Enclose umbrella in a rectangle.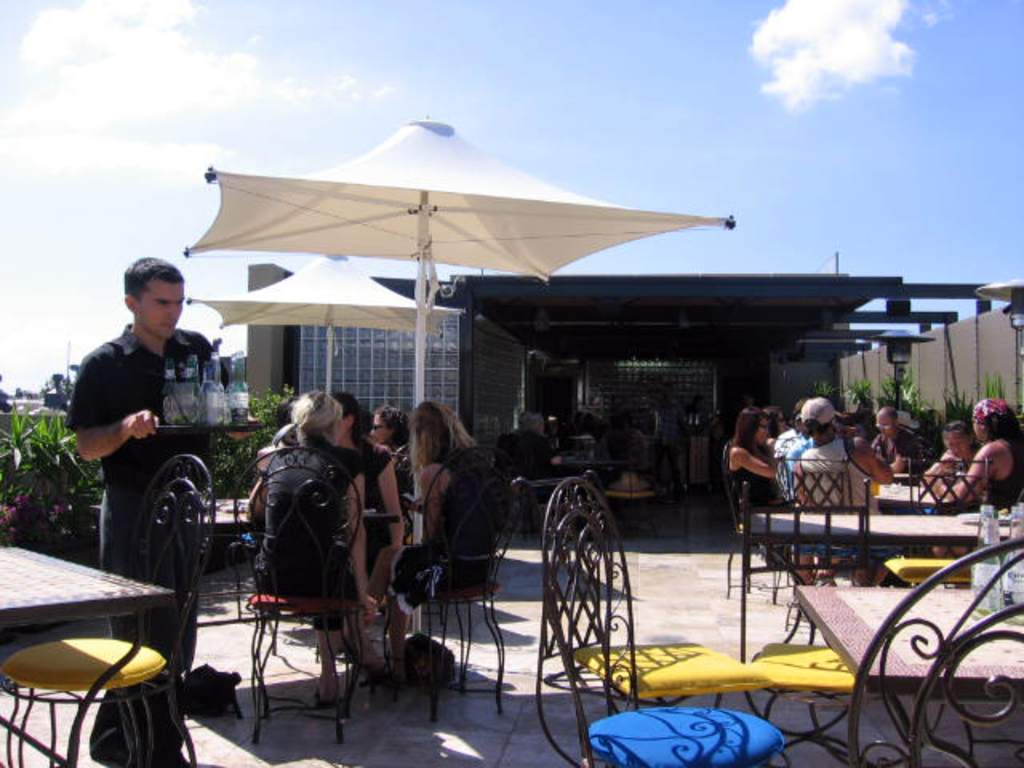
select_region(190, 256, 467, 403).
